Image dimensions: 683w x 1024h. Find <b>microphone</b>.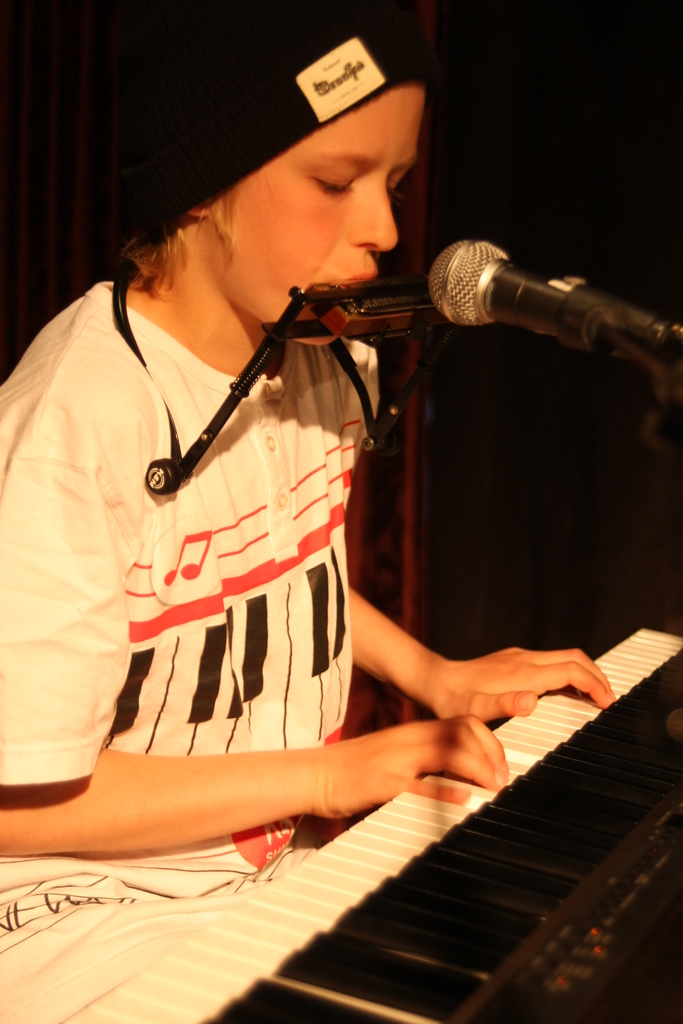
[x1=391, y1=233, x2=664, y2=355].
